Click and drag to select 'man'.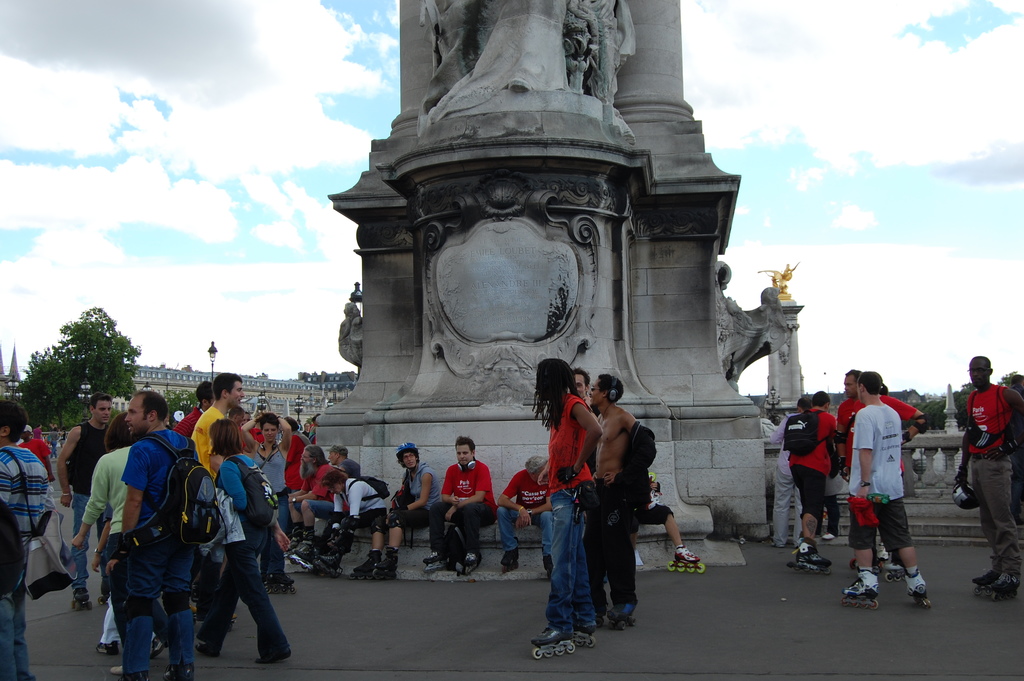
Selection: box(287, 445, 344, 551).
